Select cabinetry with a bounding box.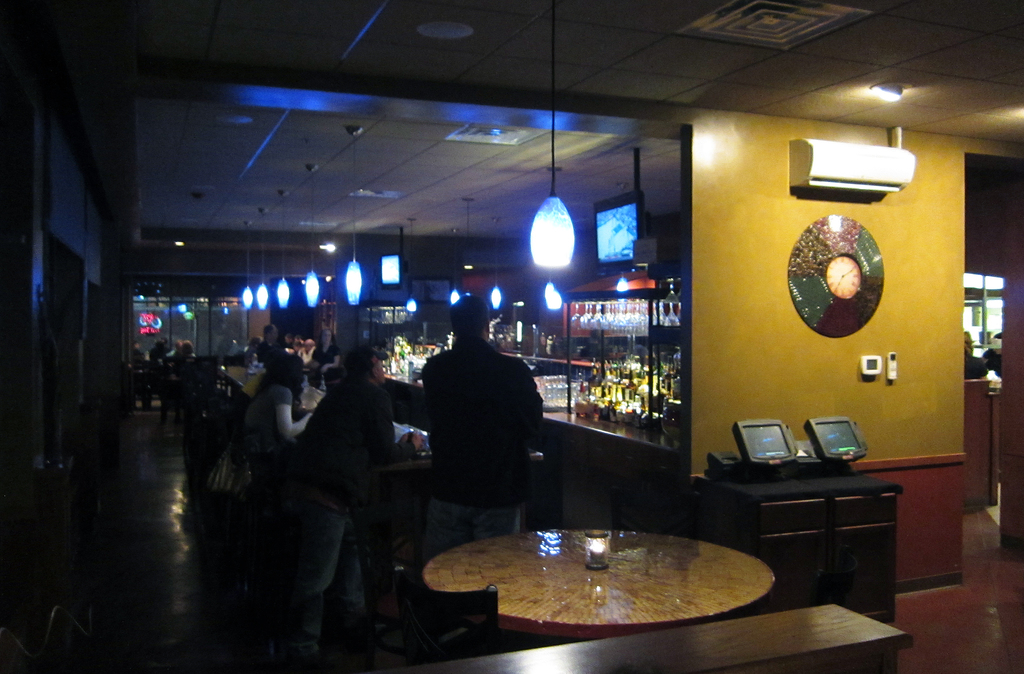
locate(695, 457, 904, 635).
